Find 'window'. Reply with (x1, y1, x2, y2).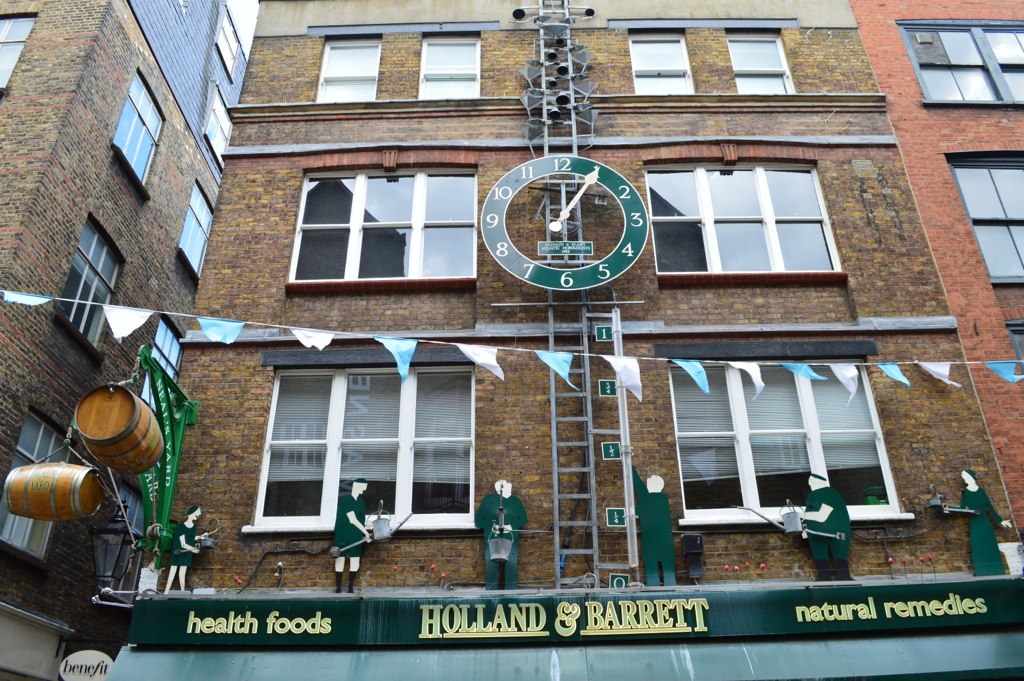
(667, 346, 892, 537).
